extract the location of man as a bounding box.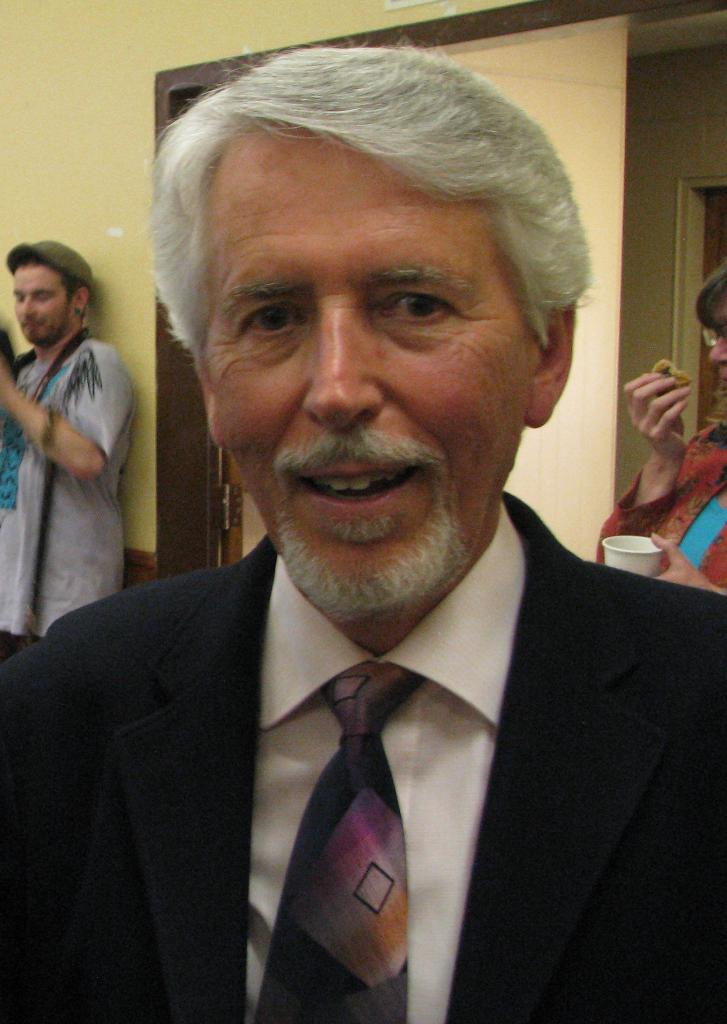
bbox=(1, 34, 726, 1022).
